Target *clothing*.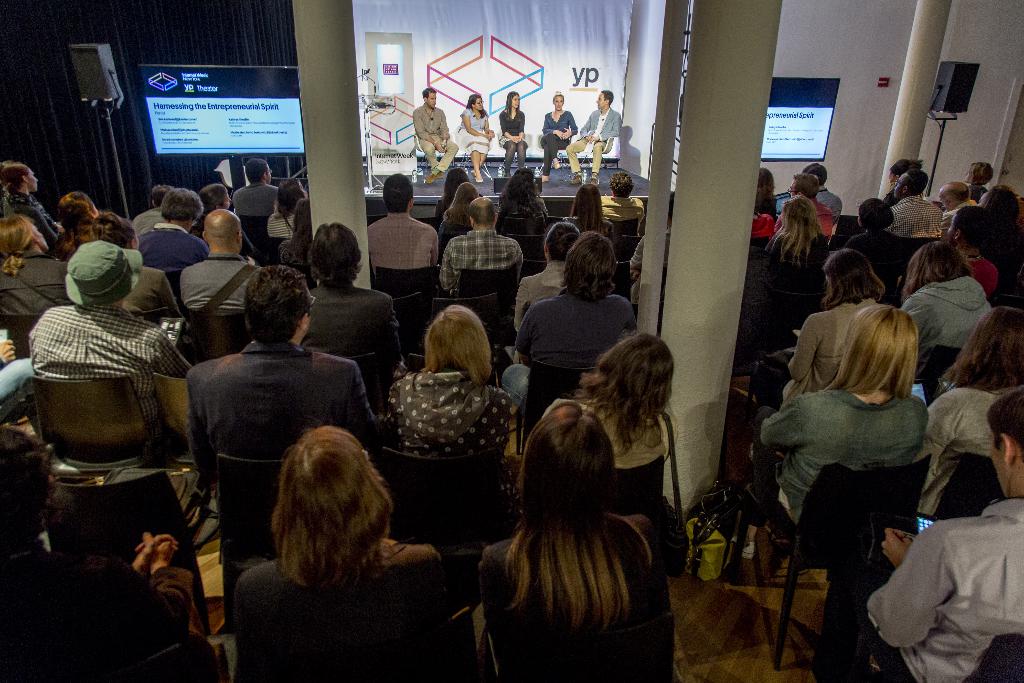
Target region: <region>922, 383, 1002, 466</region>.
